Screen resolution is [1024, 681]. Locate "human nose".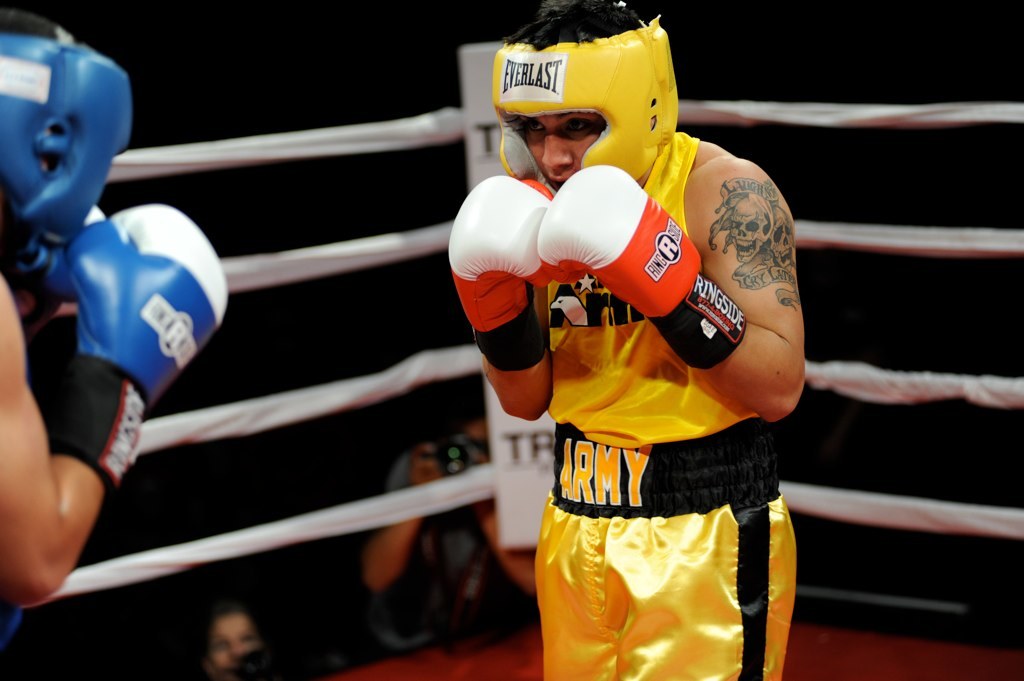
[542,130,571,166].
